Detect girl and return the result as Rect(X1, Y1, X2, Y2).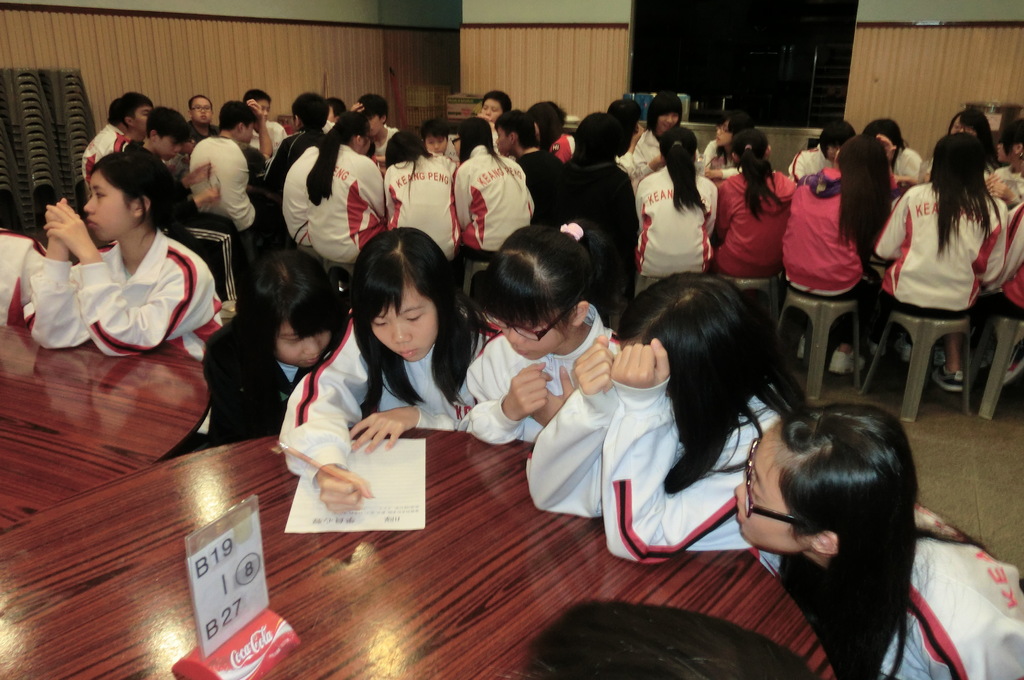
Rect(278, 107, 385, 264).
